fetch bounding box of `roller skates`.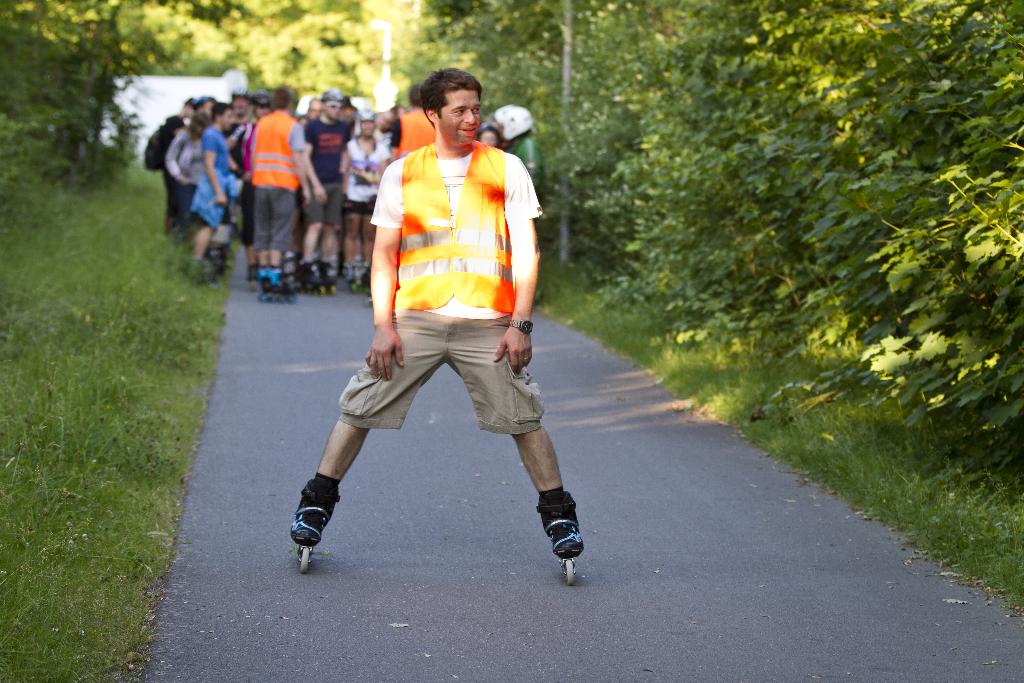
Bbox: [289,477,341,576].
